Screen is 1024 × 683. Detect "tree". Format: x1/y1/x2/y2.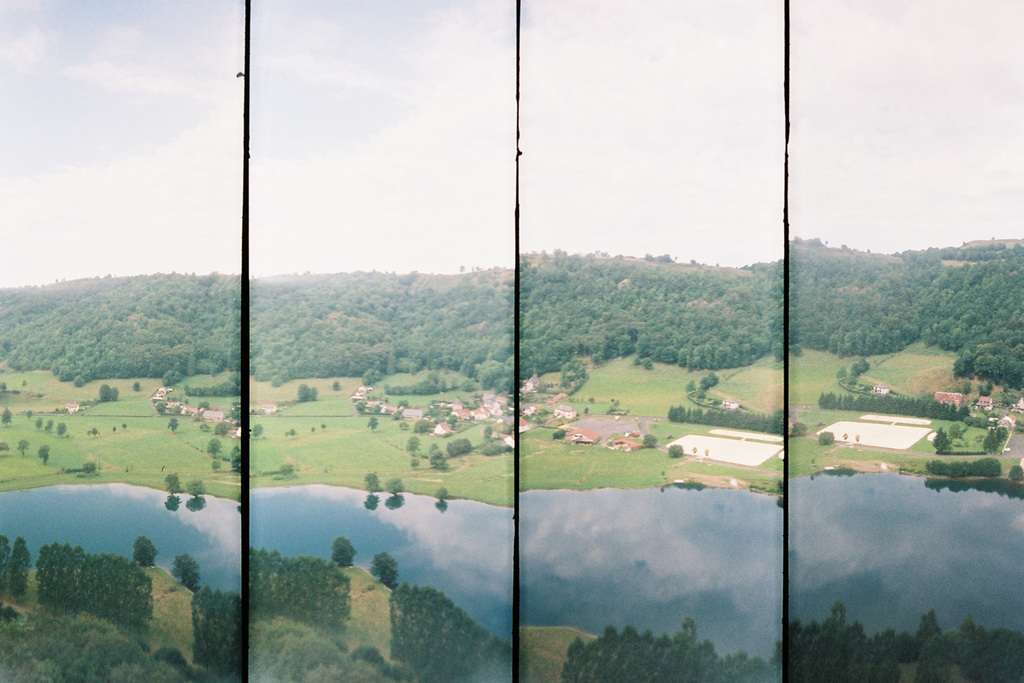
816/428/836/447.
